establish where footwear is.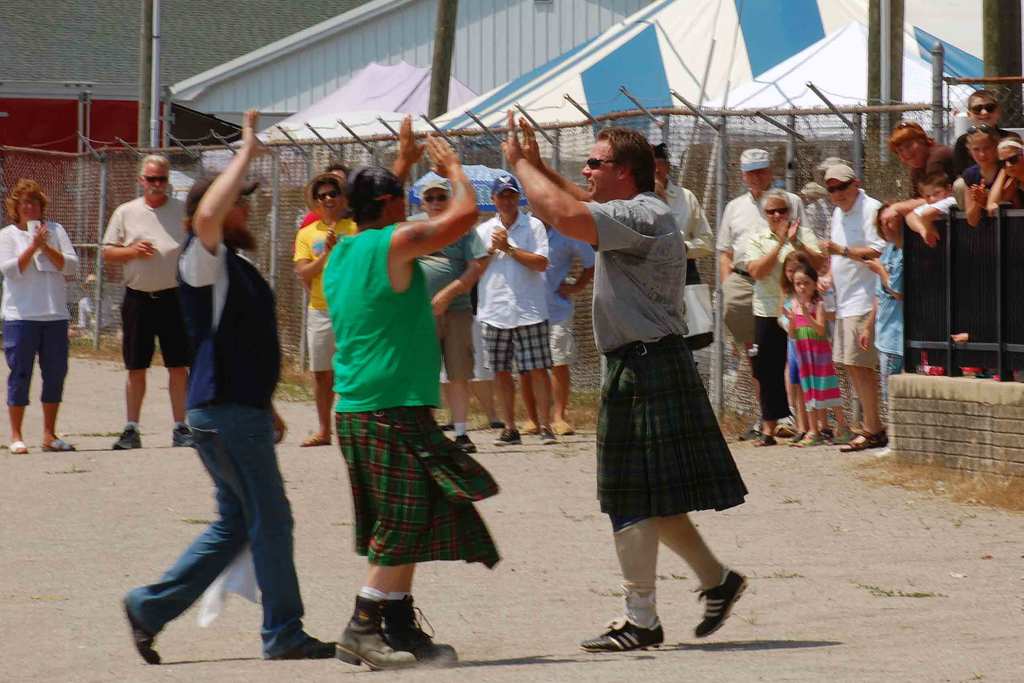
Established at 298:431:331:449.
